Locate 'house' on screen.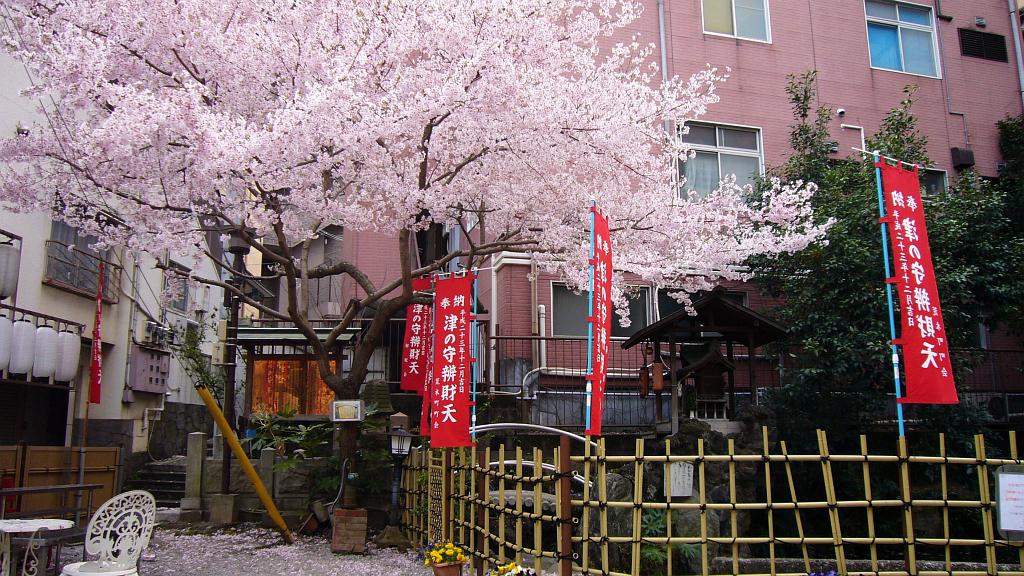
On screen at 0,0,253,472.
